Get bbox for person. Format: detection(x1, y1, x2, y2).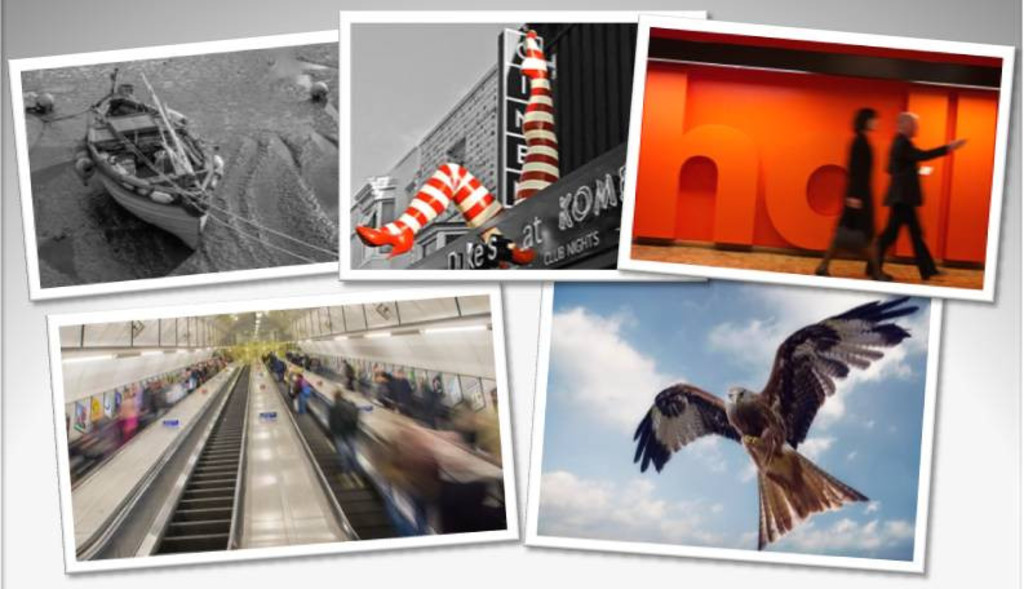
detection(814, 105, 881, 278).
